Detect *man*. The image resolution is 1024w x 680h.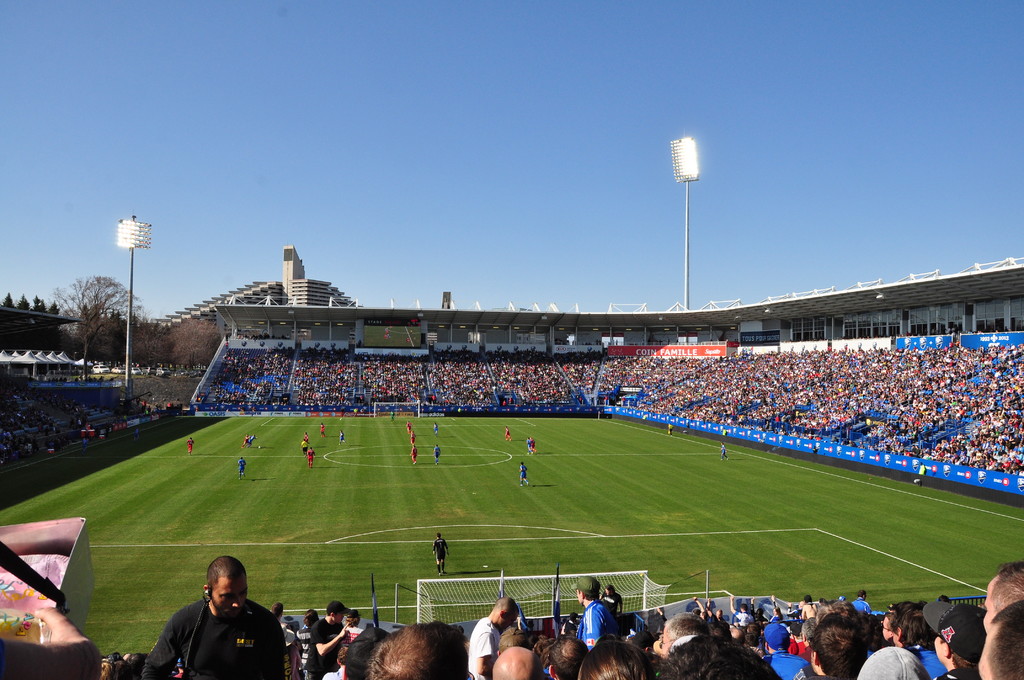
bbox(495, 644, 543, 679).
